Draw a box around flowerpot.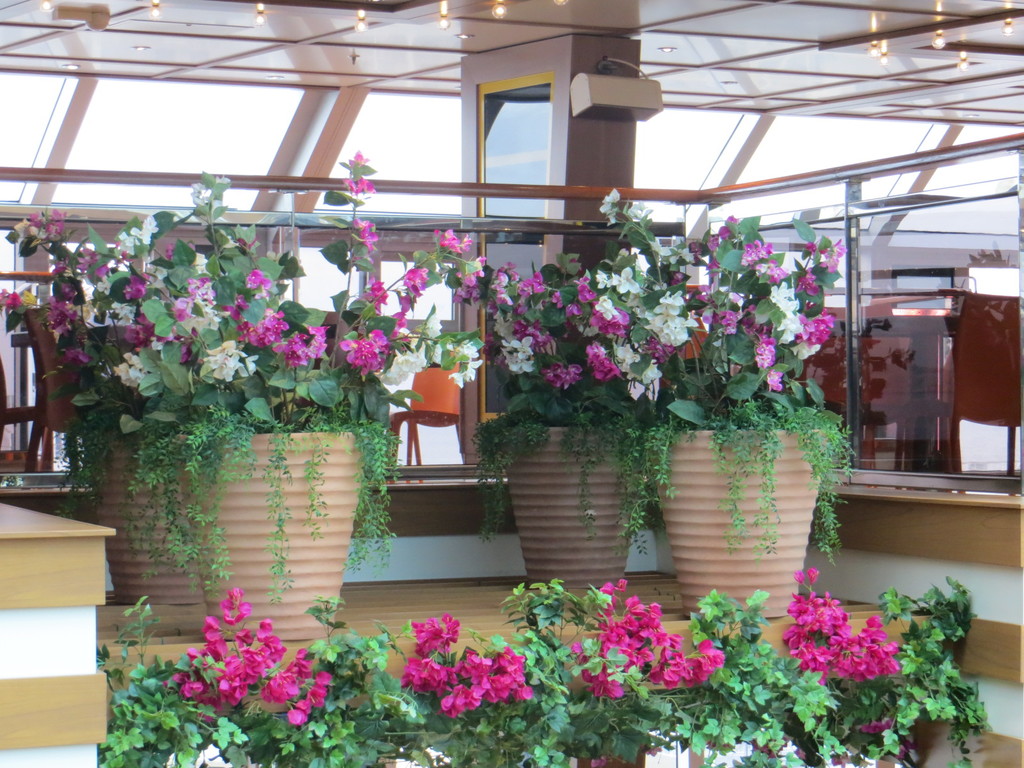
box=[79, 433, 207, 612].
